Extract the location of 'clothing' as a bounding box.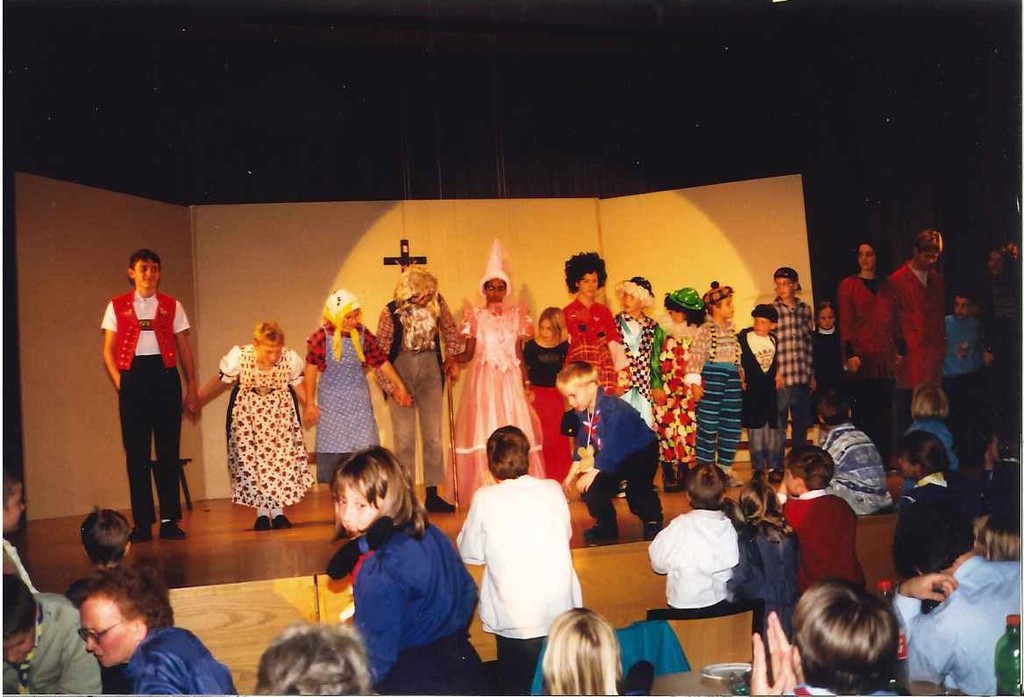
BBox(452, 295, 562, 493).
